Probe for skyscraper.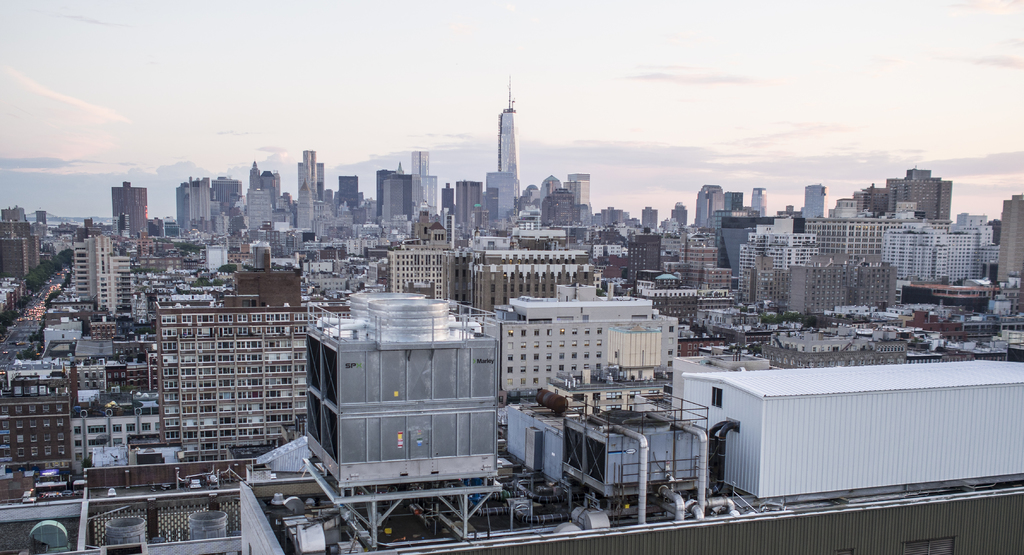
Probe result: 340, 173, 374, 216.
